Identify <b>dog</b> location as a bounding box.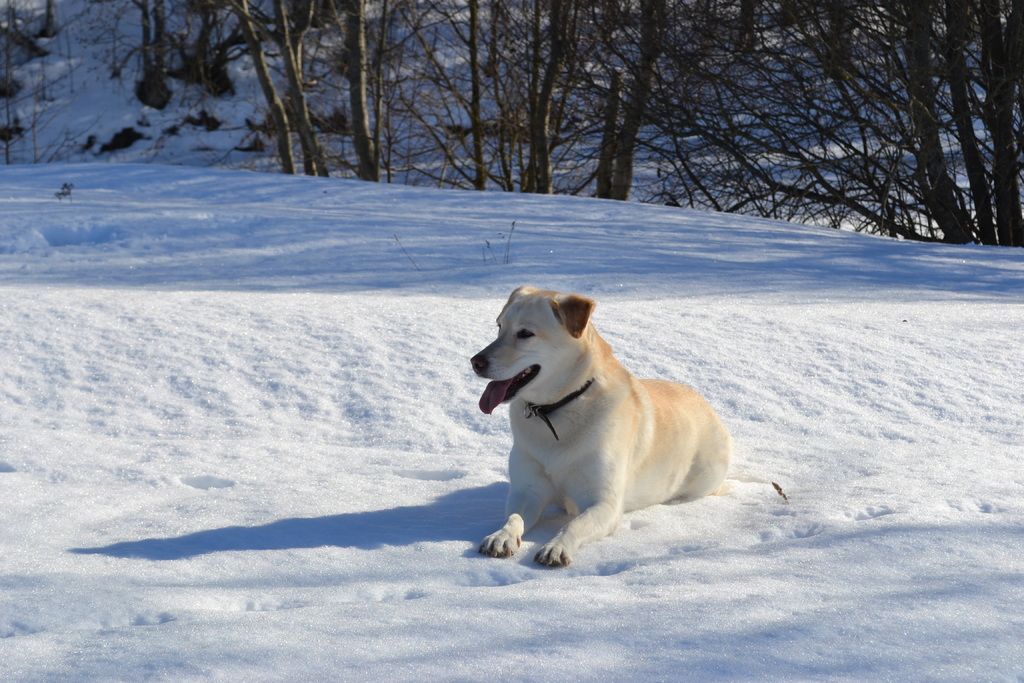
(x1=467, y1=283, x2=729, y2=564).
